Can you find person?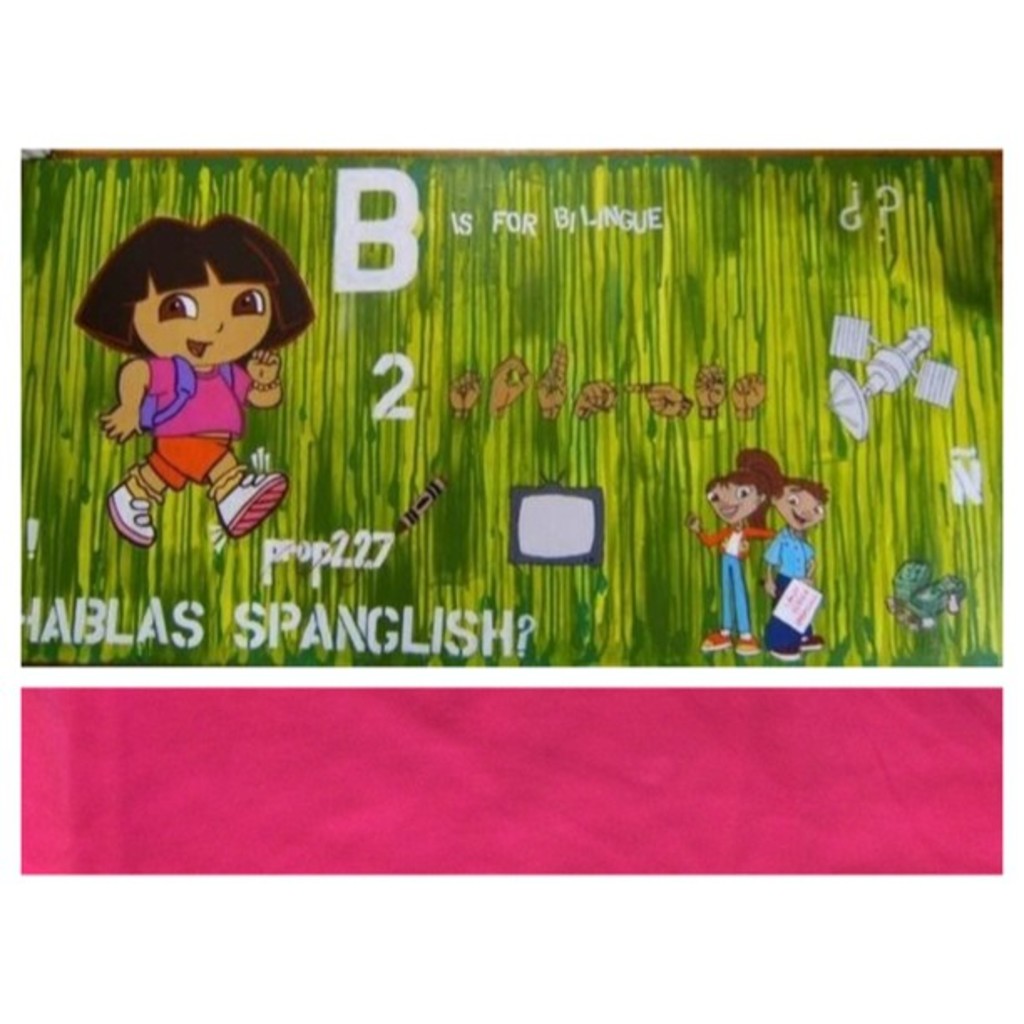
Yes, bounding box: detection(684, 442, 783, 658).
